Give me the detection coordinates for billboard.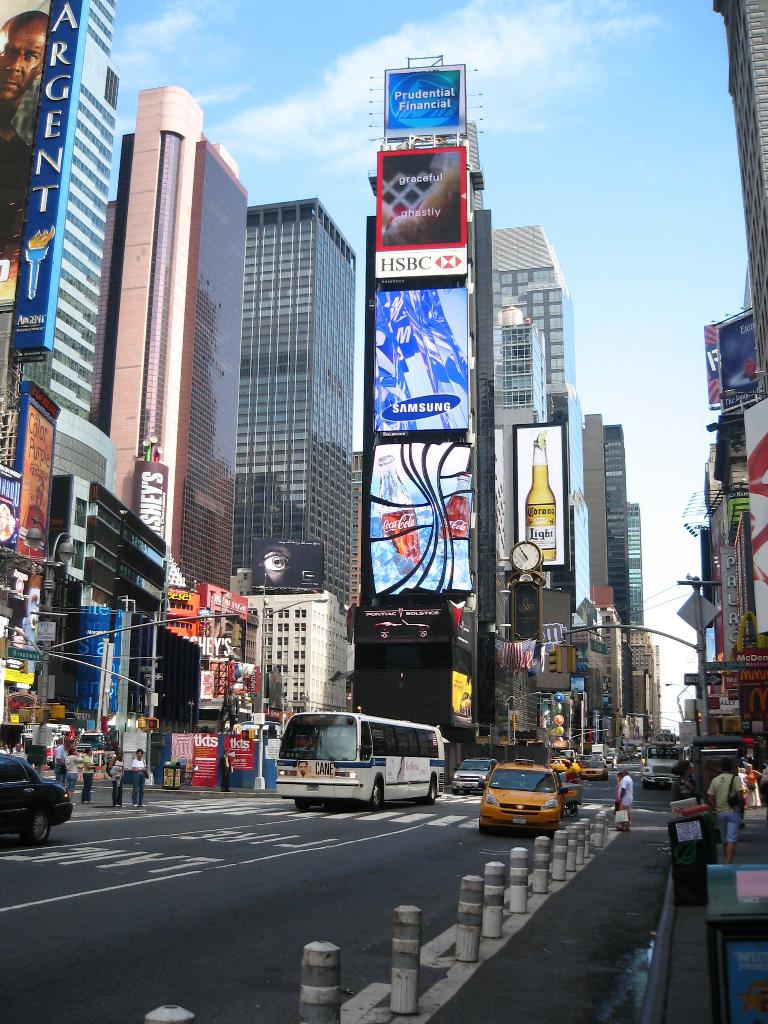
Rect(508, 430, 565, 579).
